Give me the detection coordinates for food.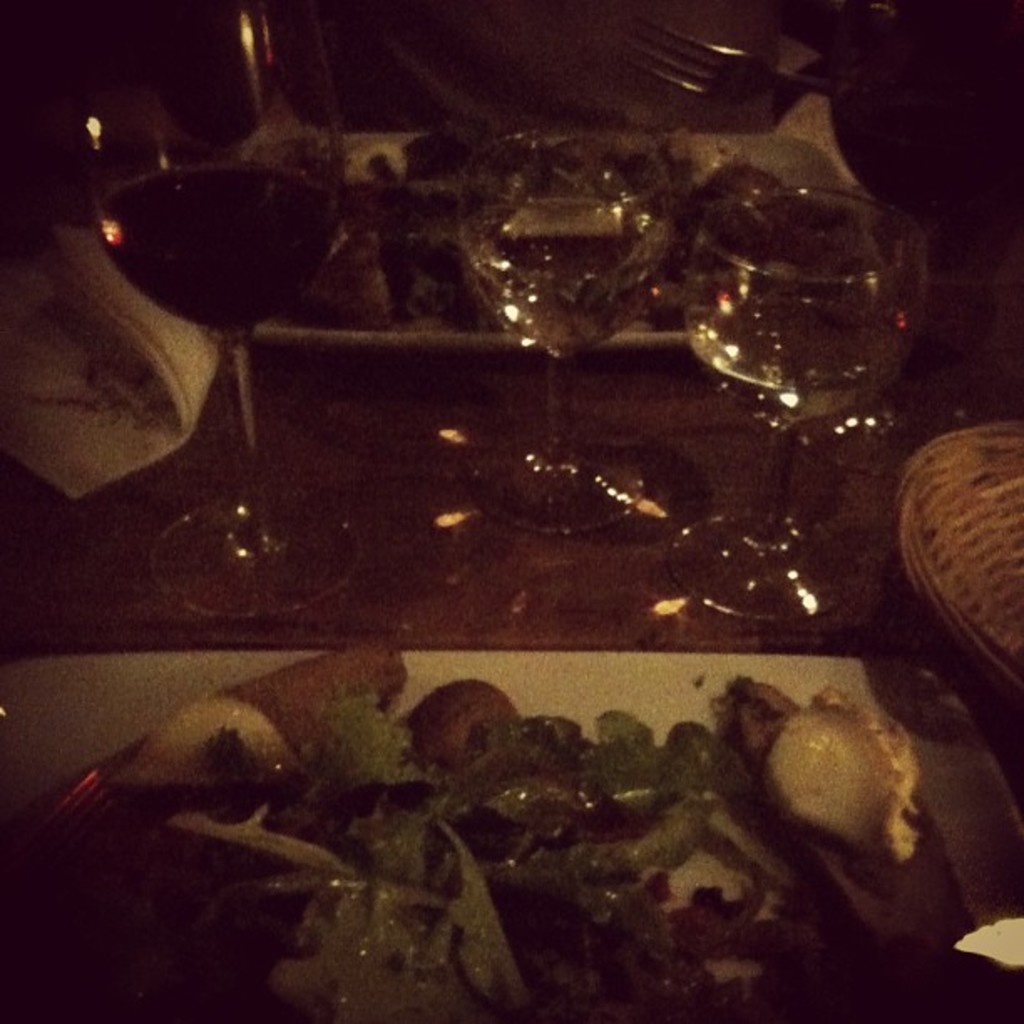
[x1=0, y1=634, x2=823, y2=1022].
